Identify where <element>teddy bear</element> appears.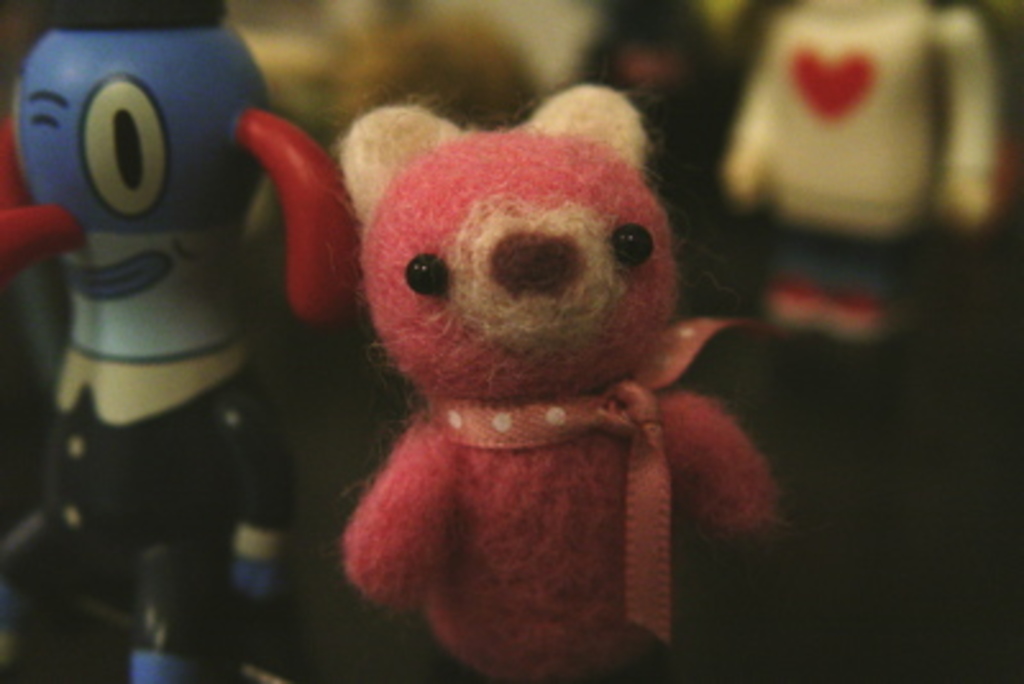
Appears at box=[348, 90, 778, 681].
